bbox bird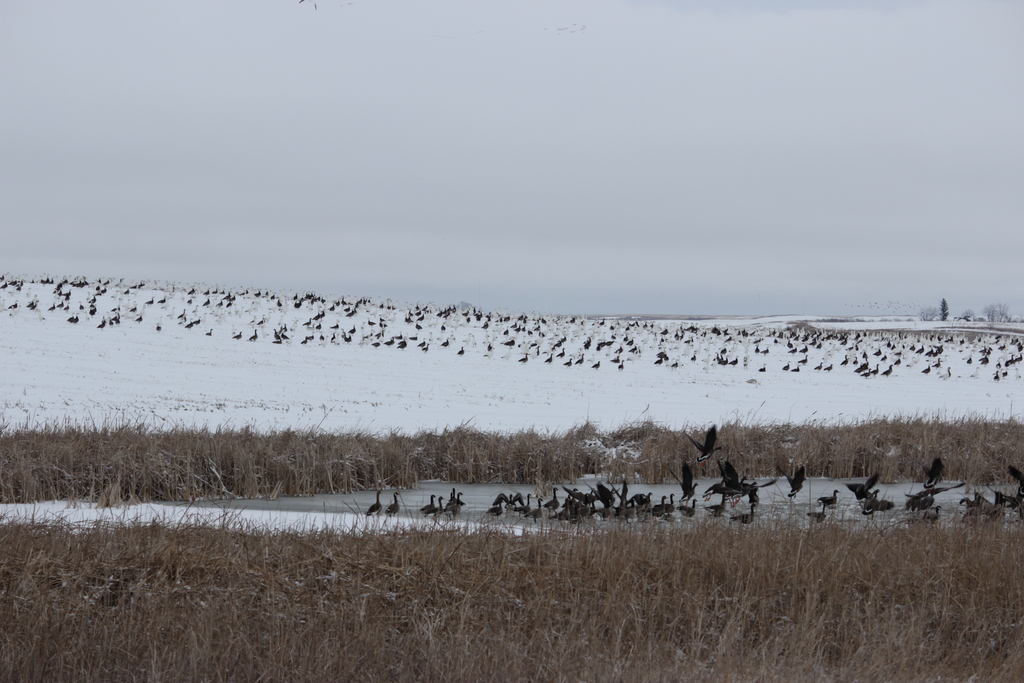
[436, 495, 465, 511]
